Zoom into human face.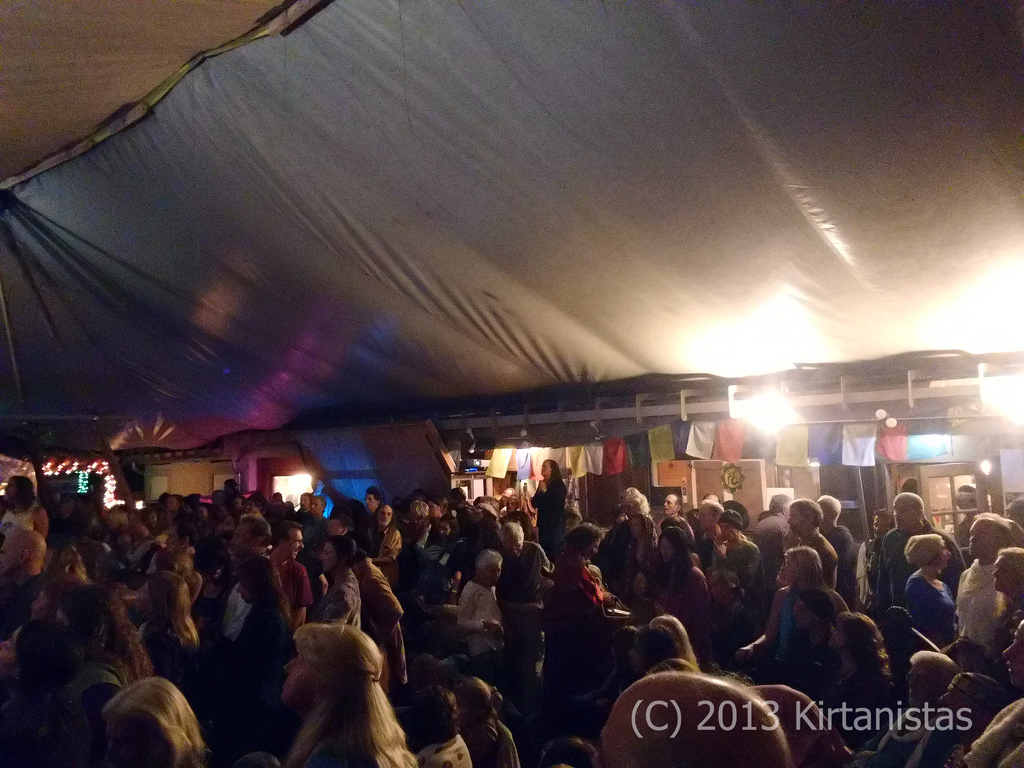
Zoom target: (x1=3, y1=472, x2=27, y2=509).
